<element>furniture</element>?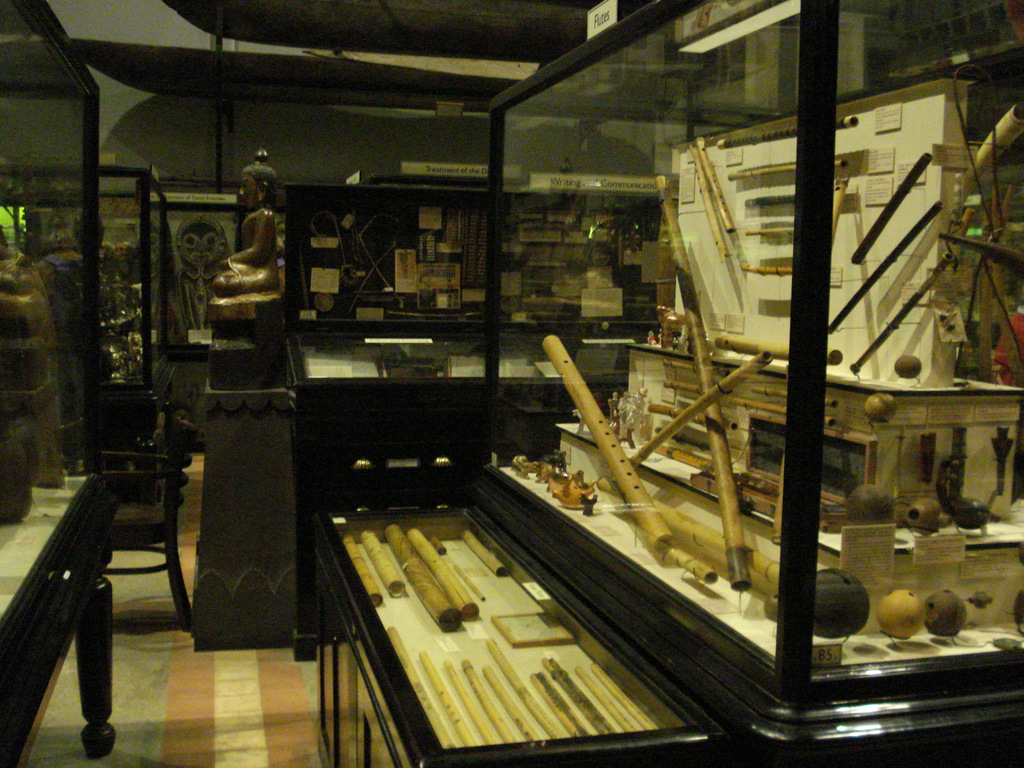
313,505,721,767
